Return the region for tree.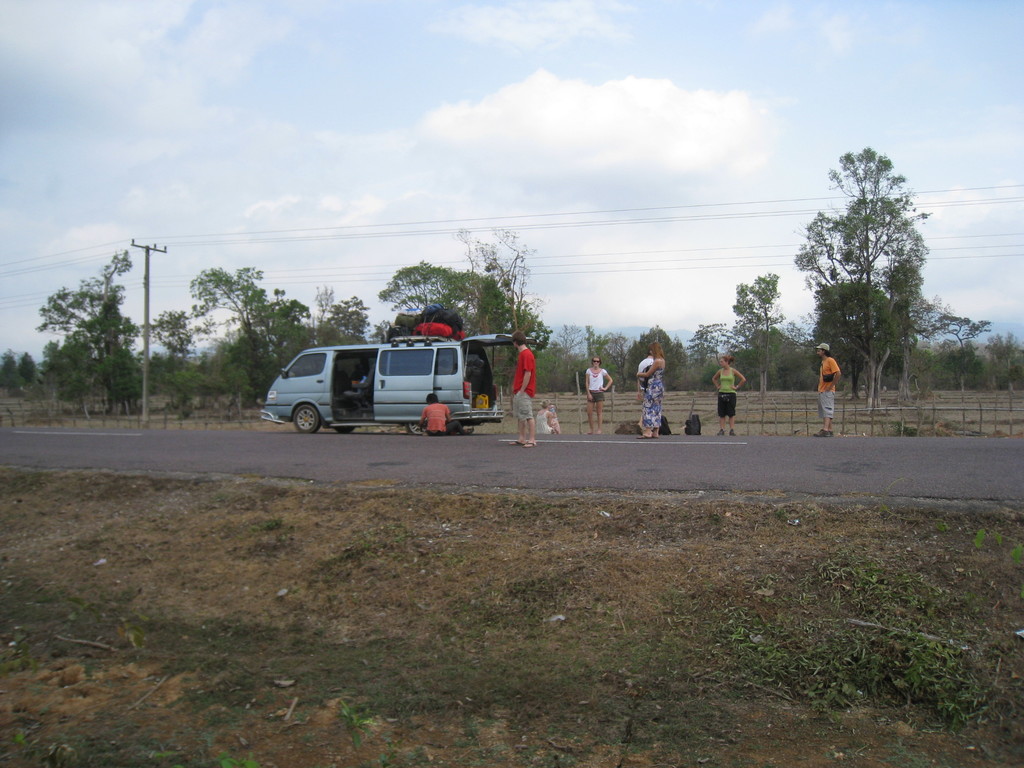
990/324/1018/404.
